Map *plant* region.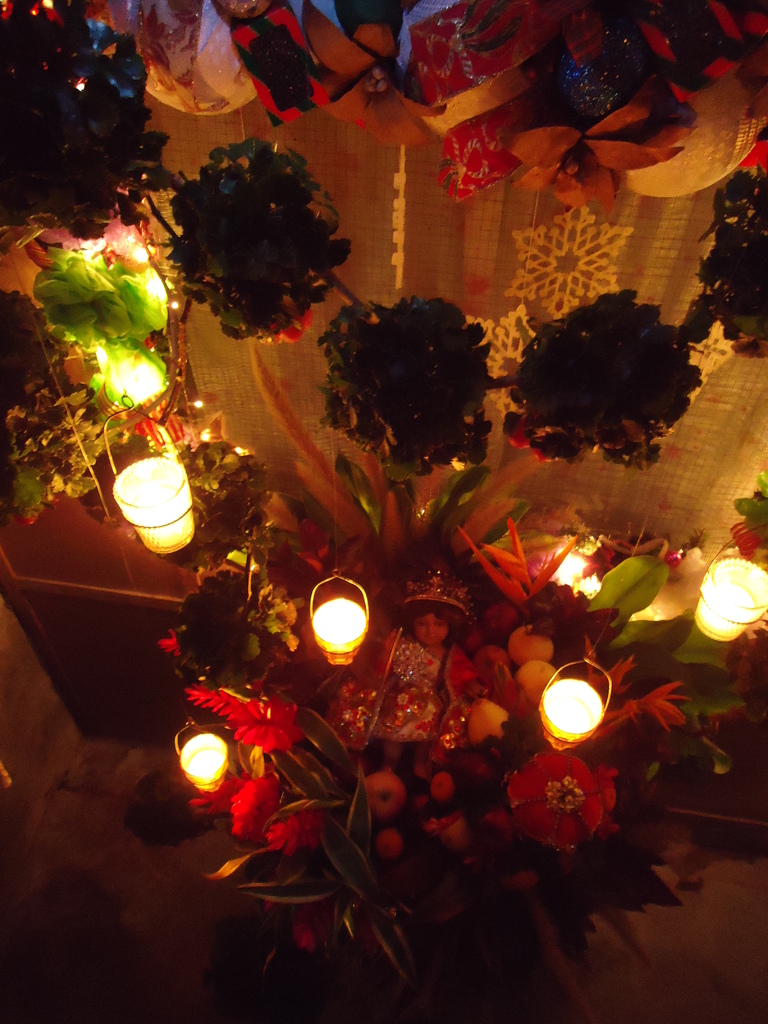
Mapped to <box>467,515,745,704</box>.
